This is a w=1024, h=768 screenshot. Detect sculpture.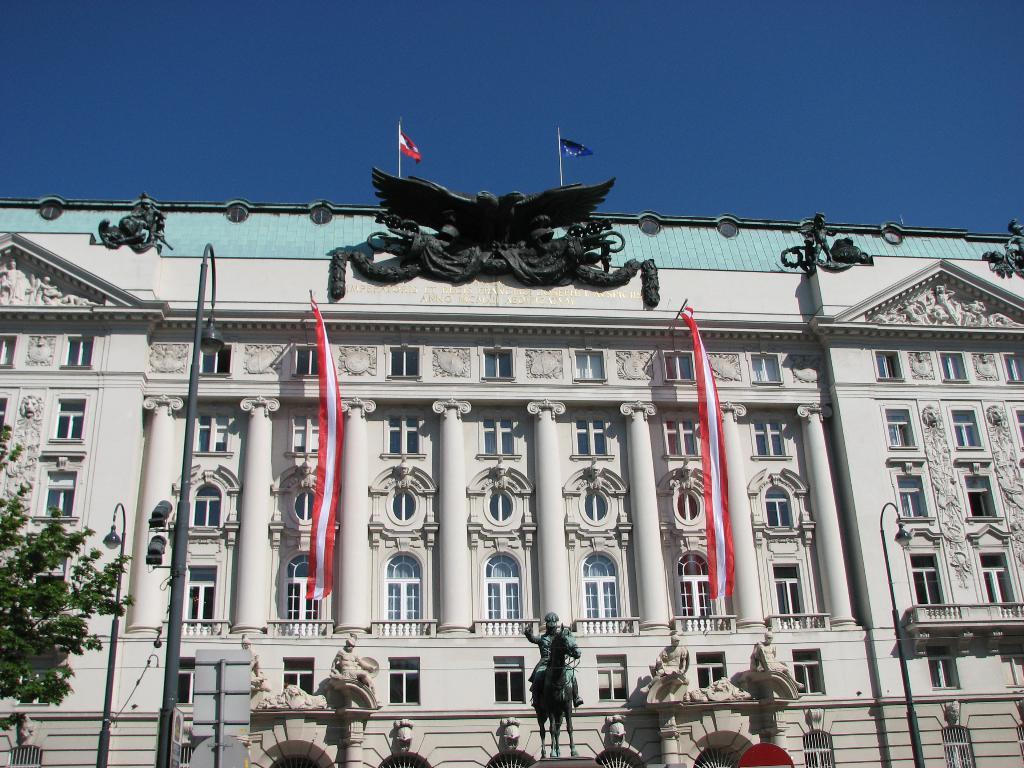
x1=946, y1=699, x2=959, y2=720.
